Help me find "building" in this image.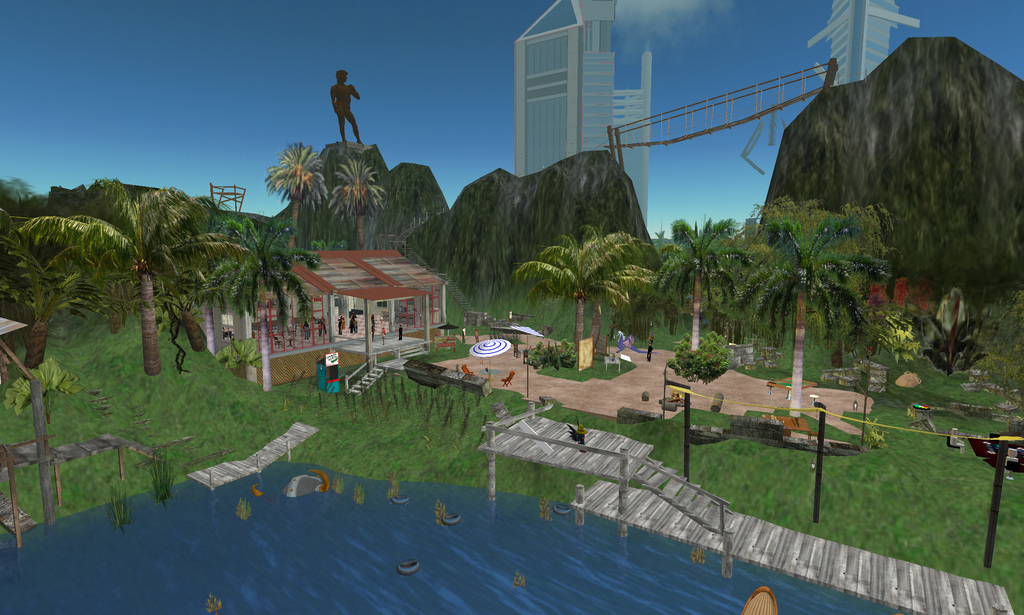
Found it: {"left": 513, "top": 0, "right": 653, "bottom": 226}.
